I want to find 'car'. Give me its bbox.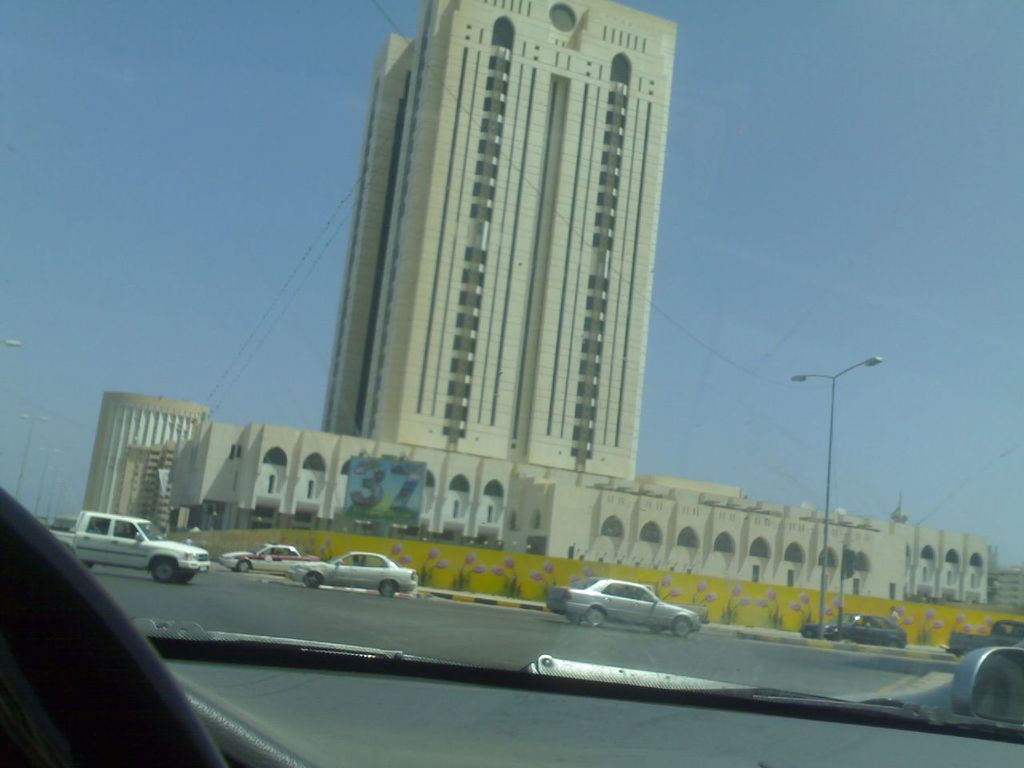
219 542 313 574.
